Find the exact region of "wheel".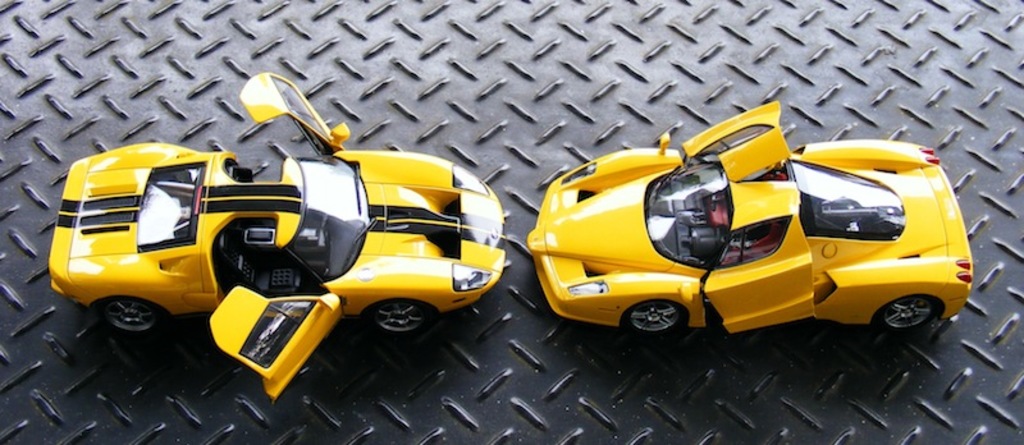
Exact region: x1=100 y1=295 x2=161 y2=335.
